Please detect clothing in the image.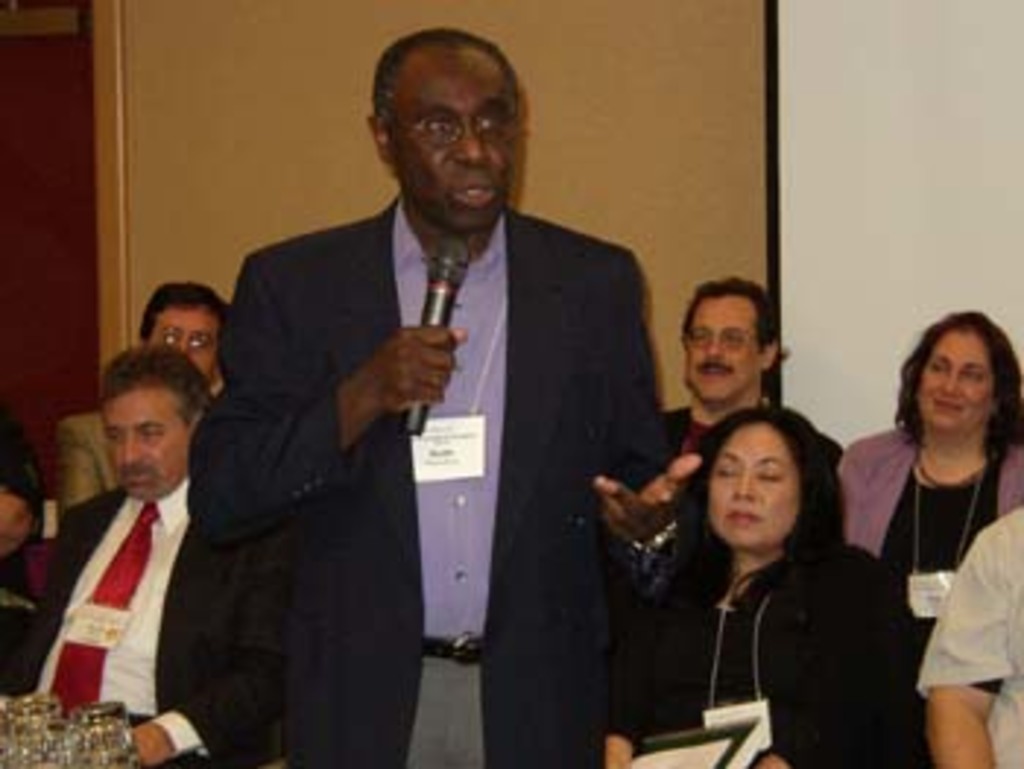
916/491/1021/766.
